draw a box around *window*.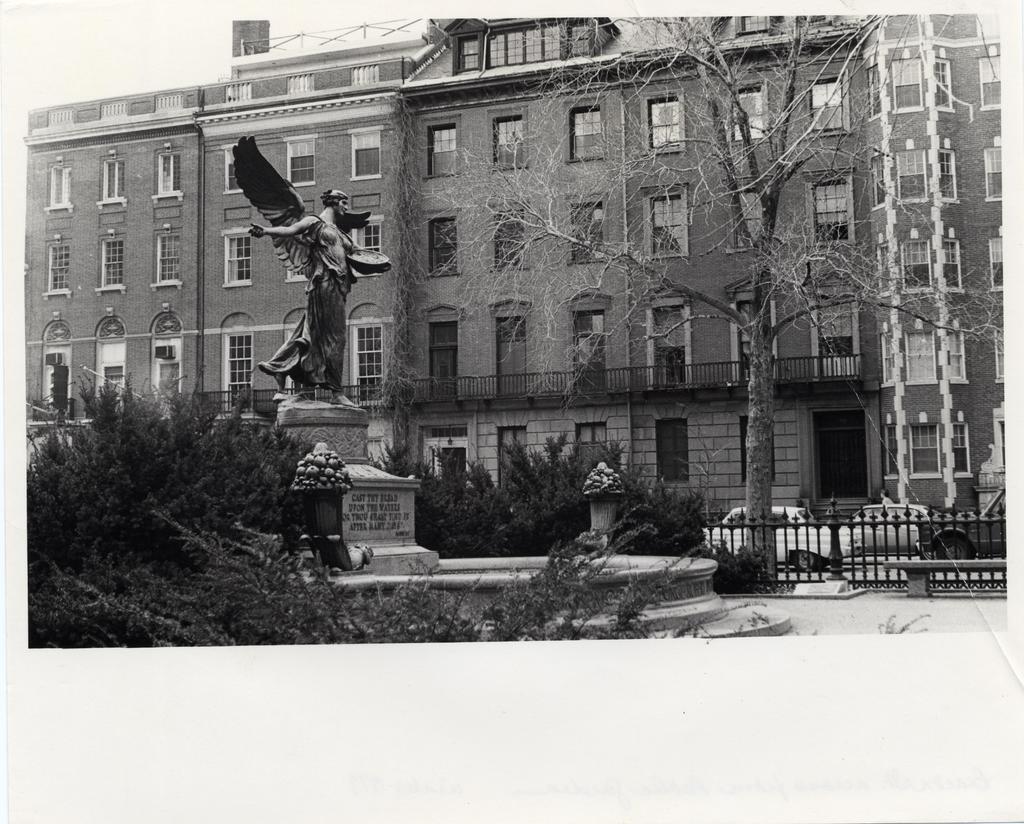
bbox(899, 239, 931, 294).
